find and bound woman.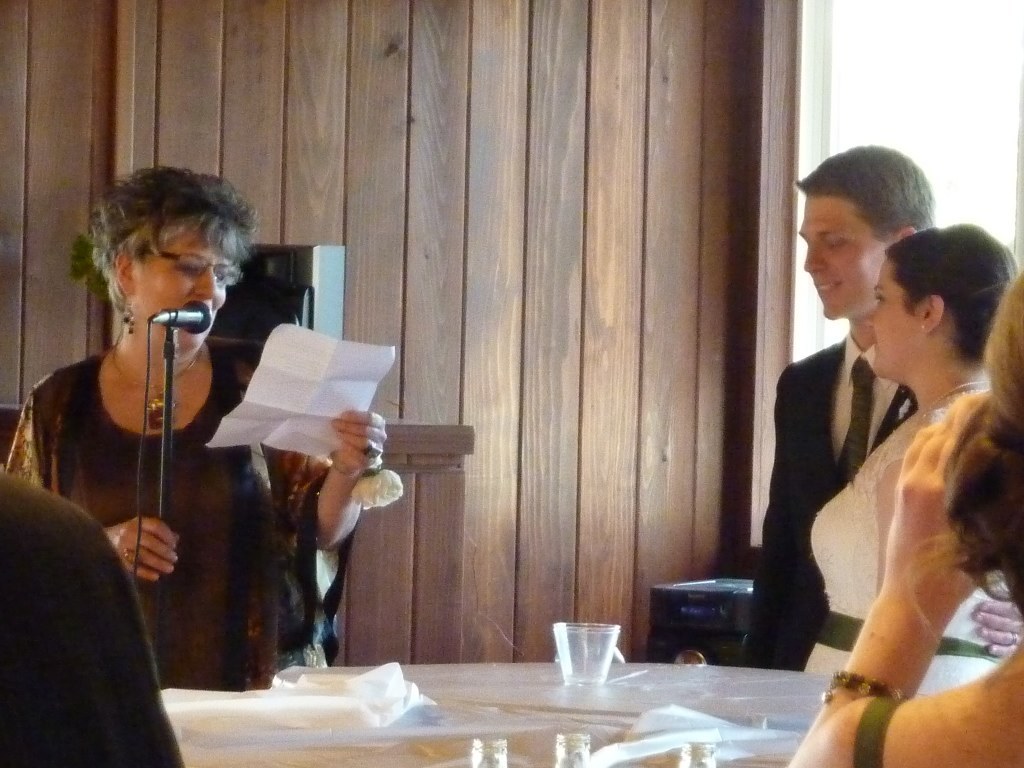
Bound: locate(803, 220, 1016, 684).
